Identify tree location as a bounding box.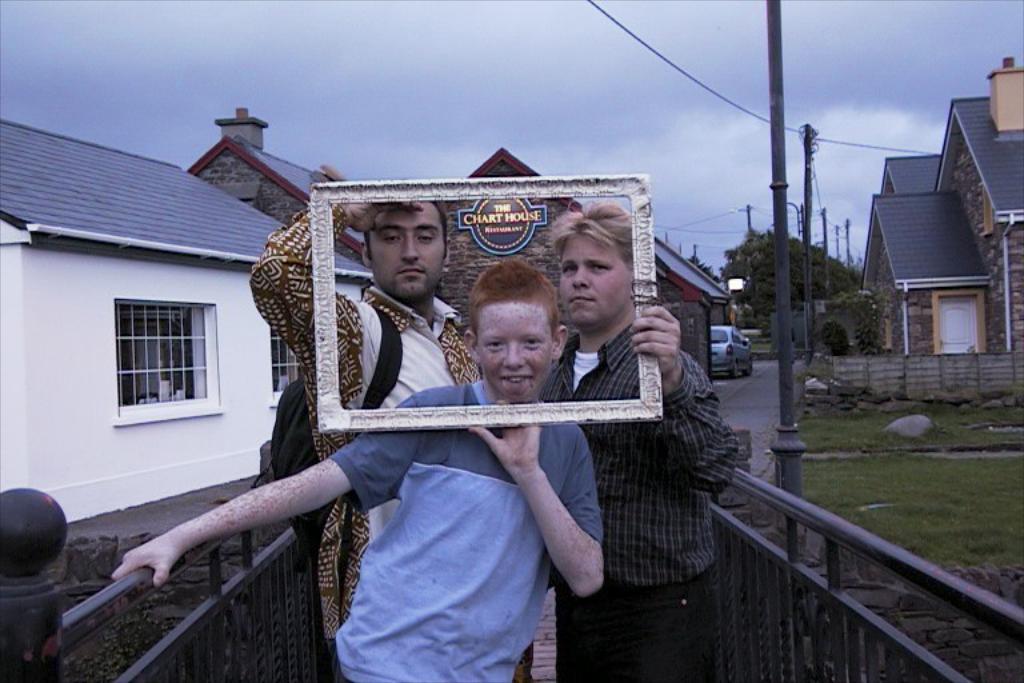
bbox=(723, 227, 877, 339).
